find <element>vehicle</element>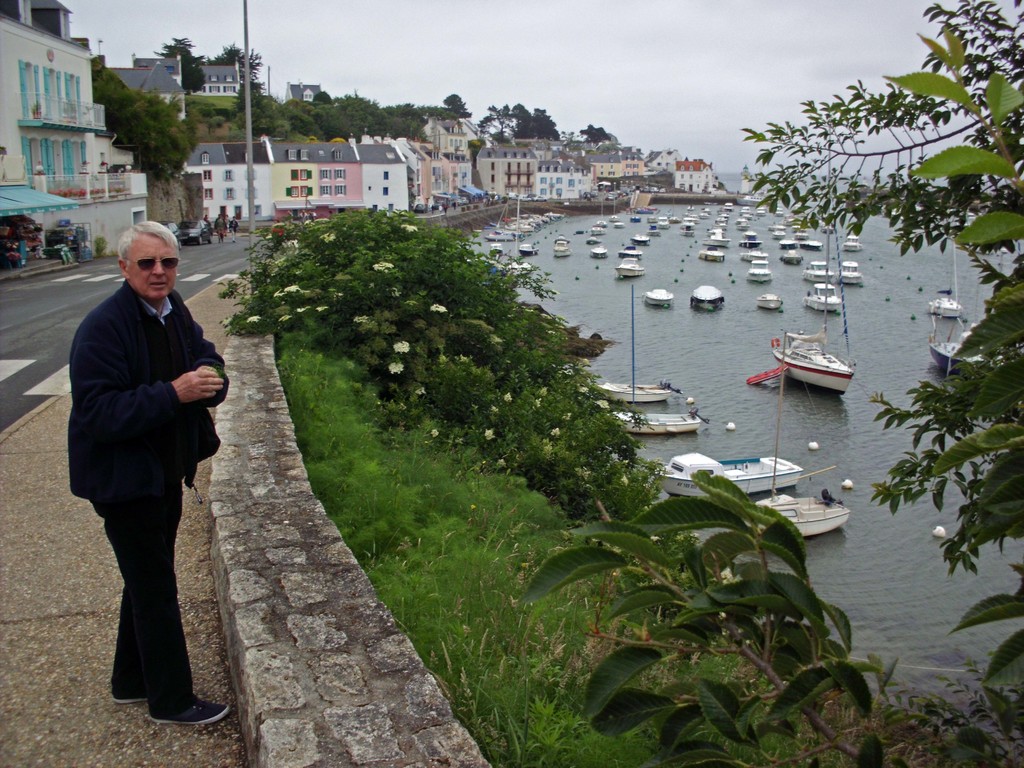
pyautogui.locateOnScreen(701, 248, 724, 262)
